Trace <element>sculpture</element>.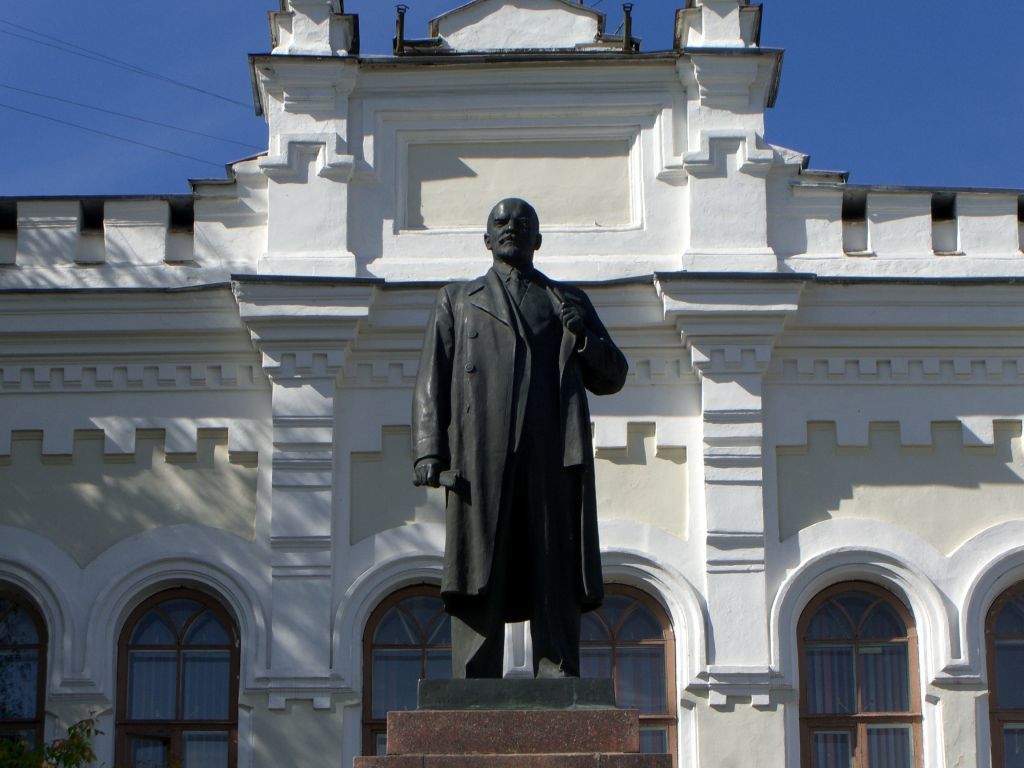
Traced to (x1=397, y1=176, x2=636, y2=681).
